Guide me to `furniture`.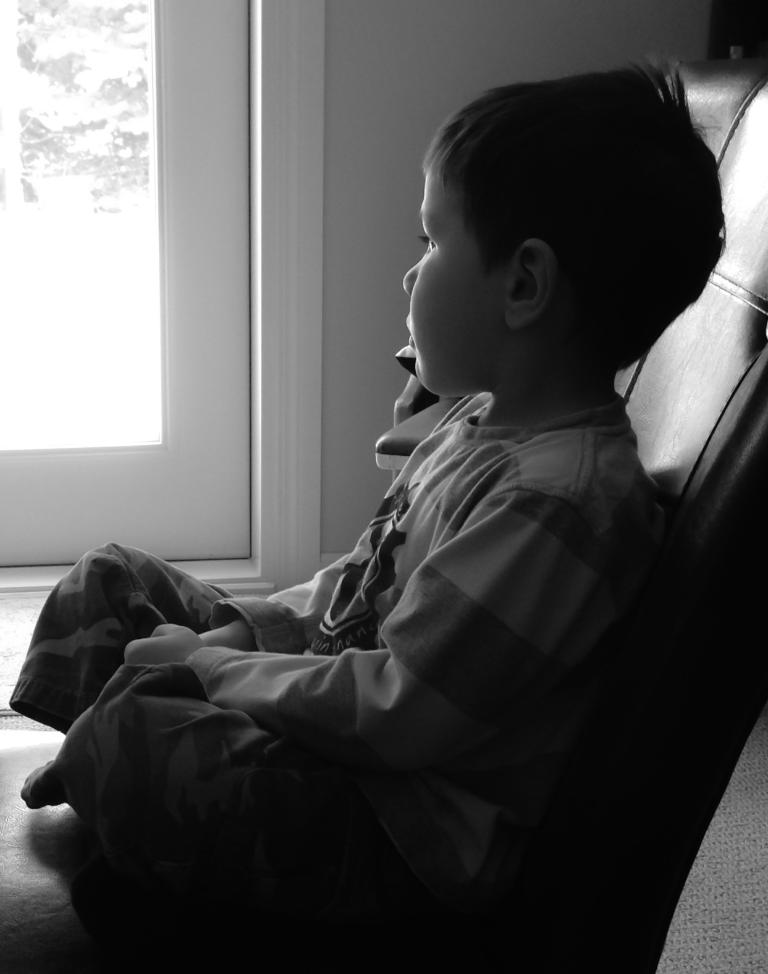
Guidance: 0, 49, 767, 973.
